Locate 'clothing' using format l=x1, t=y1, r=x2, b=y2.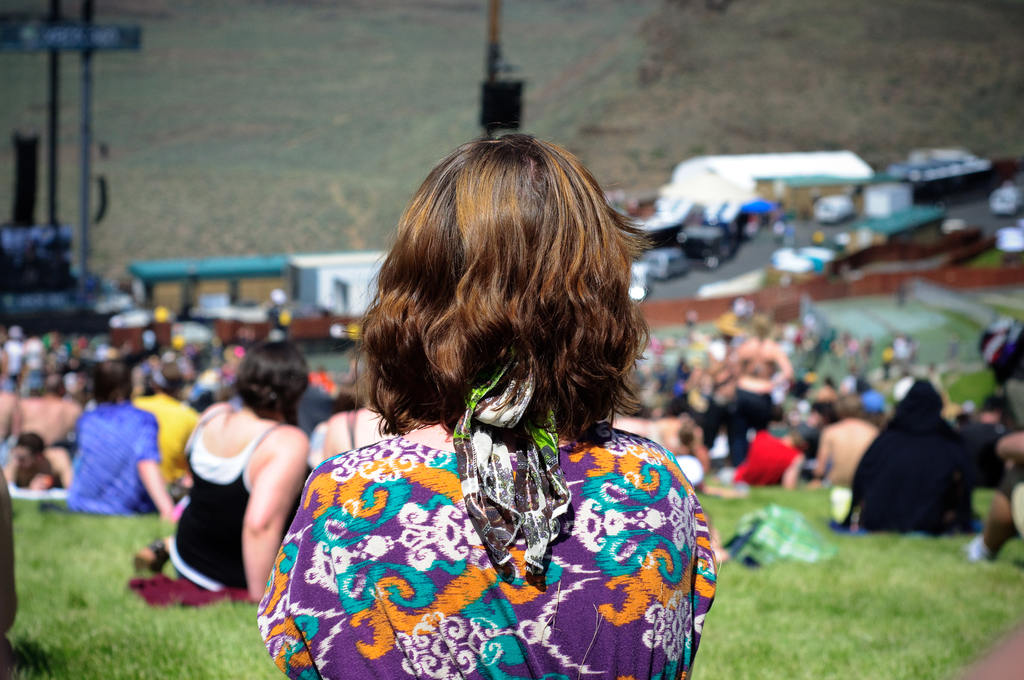
l=312, t=412, r=368, b=469.
